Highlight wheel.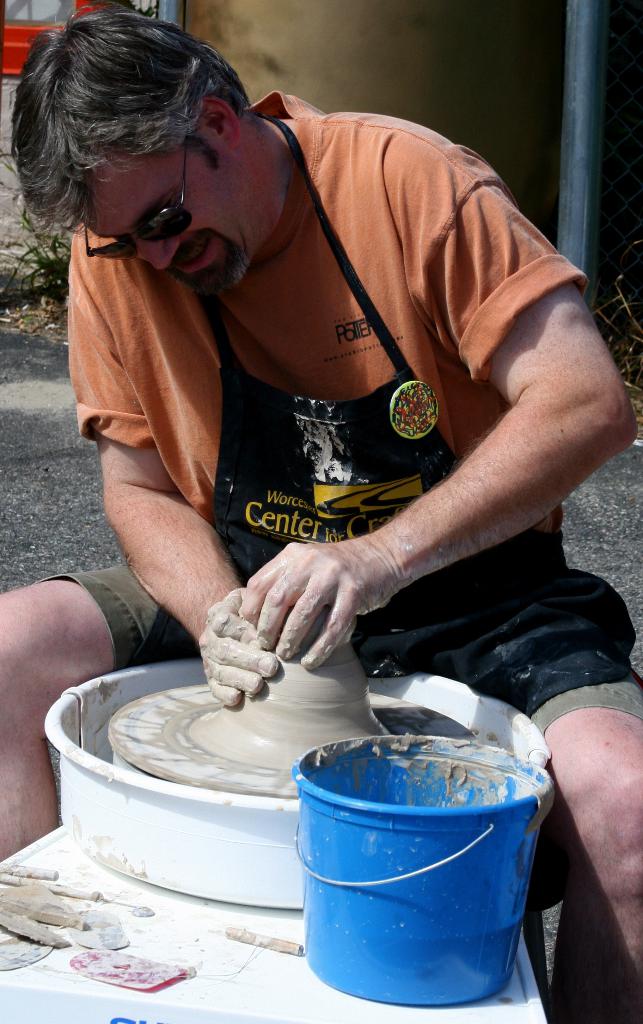
Highlighted region: region(106, 685, 479, 799).
